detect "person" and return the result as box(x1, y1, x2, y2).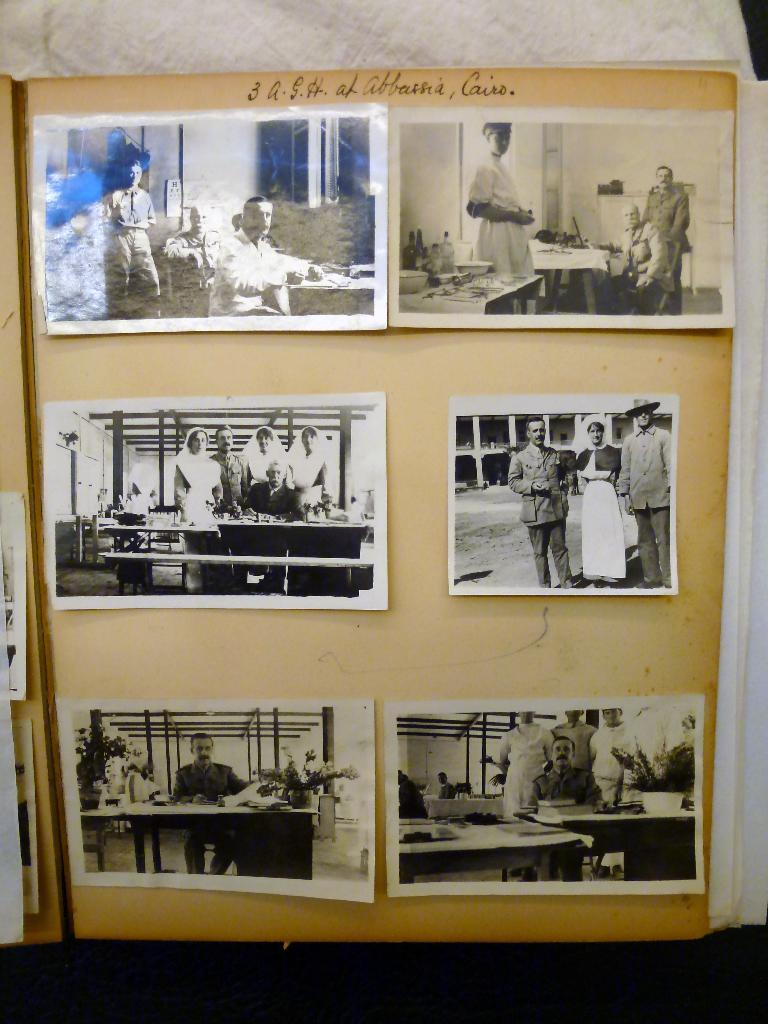
box(642, 166, 692, 305).
